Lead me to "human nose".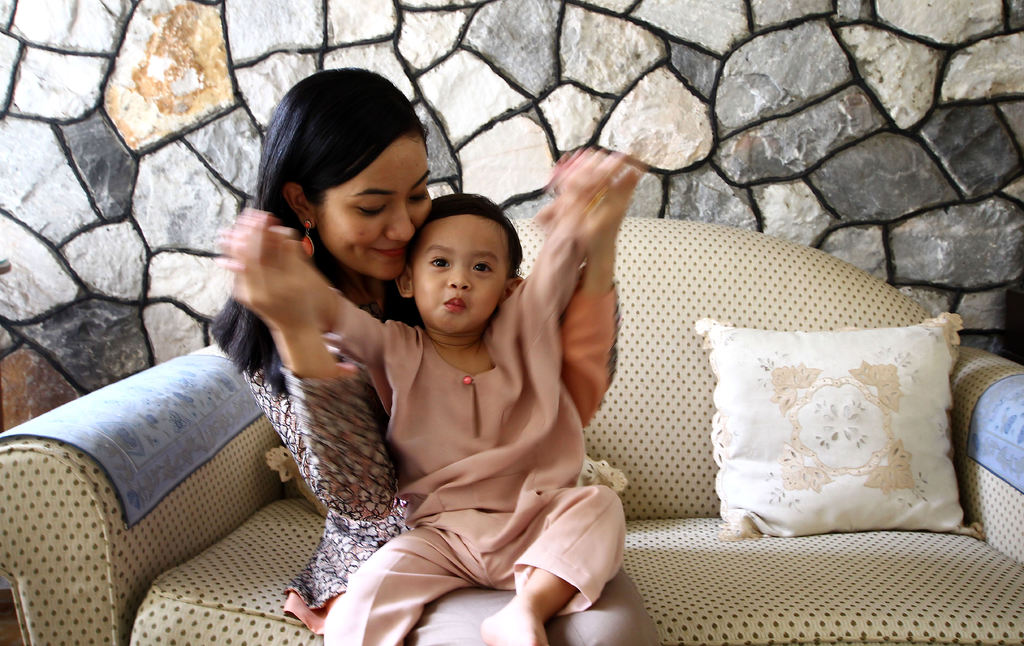
Lead to region(389, 200, 416, 240).
